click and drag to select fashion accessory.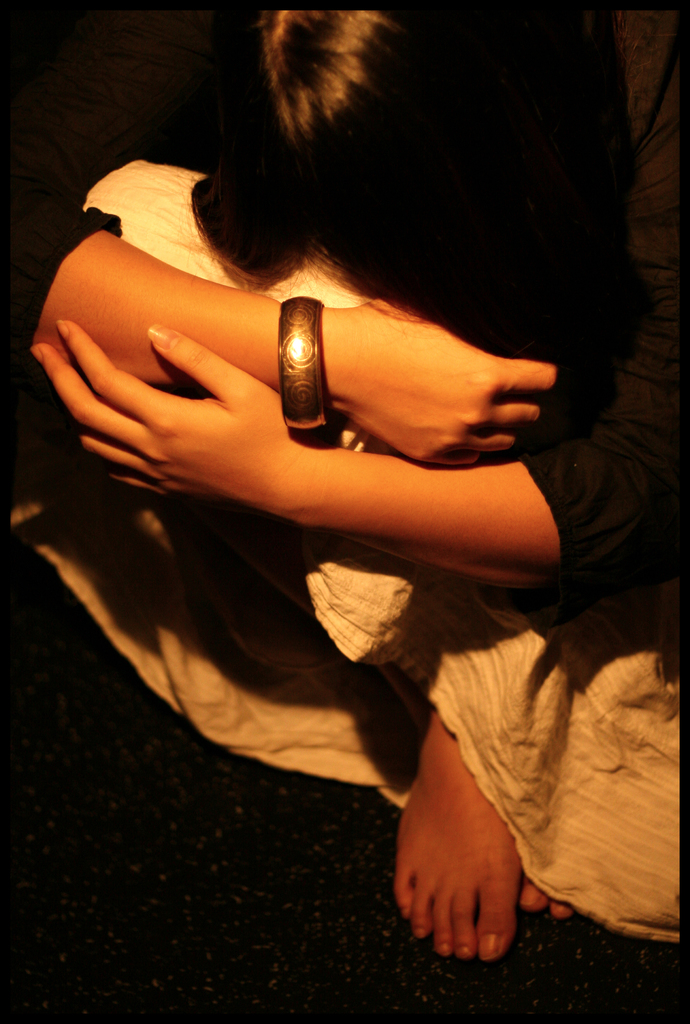
Selection: [x1=280, y1=296, x2=327, y2=431].
